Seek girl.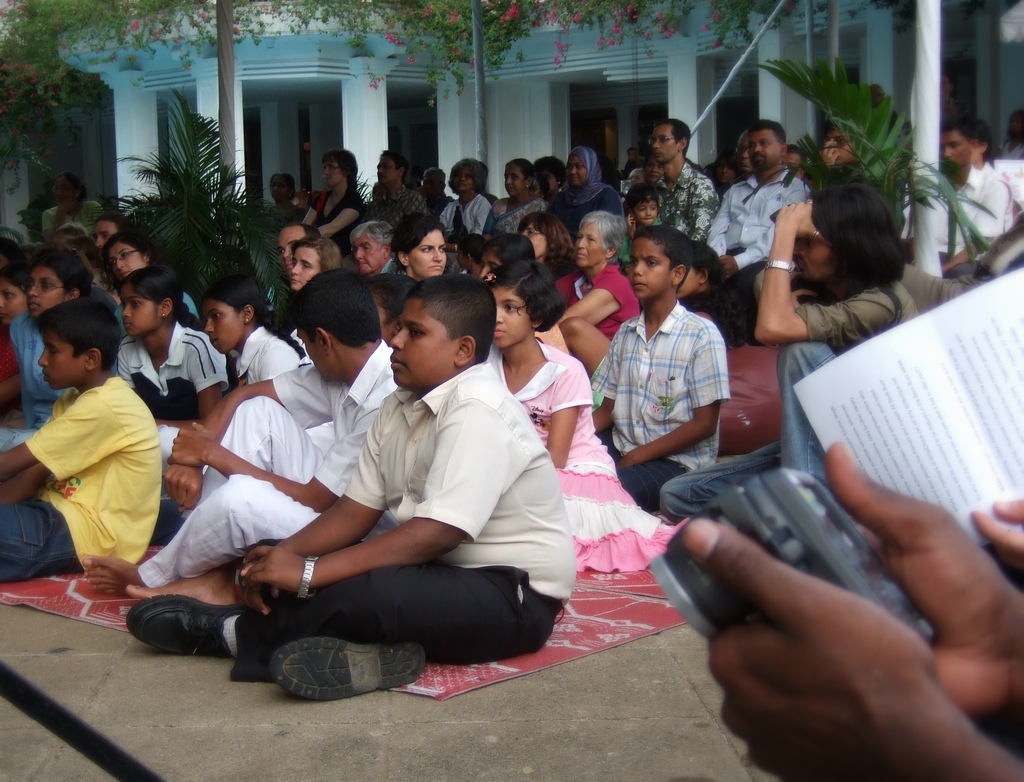
box(204, 273, 312, 385).
